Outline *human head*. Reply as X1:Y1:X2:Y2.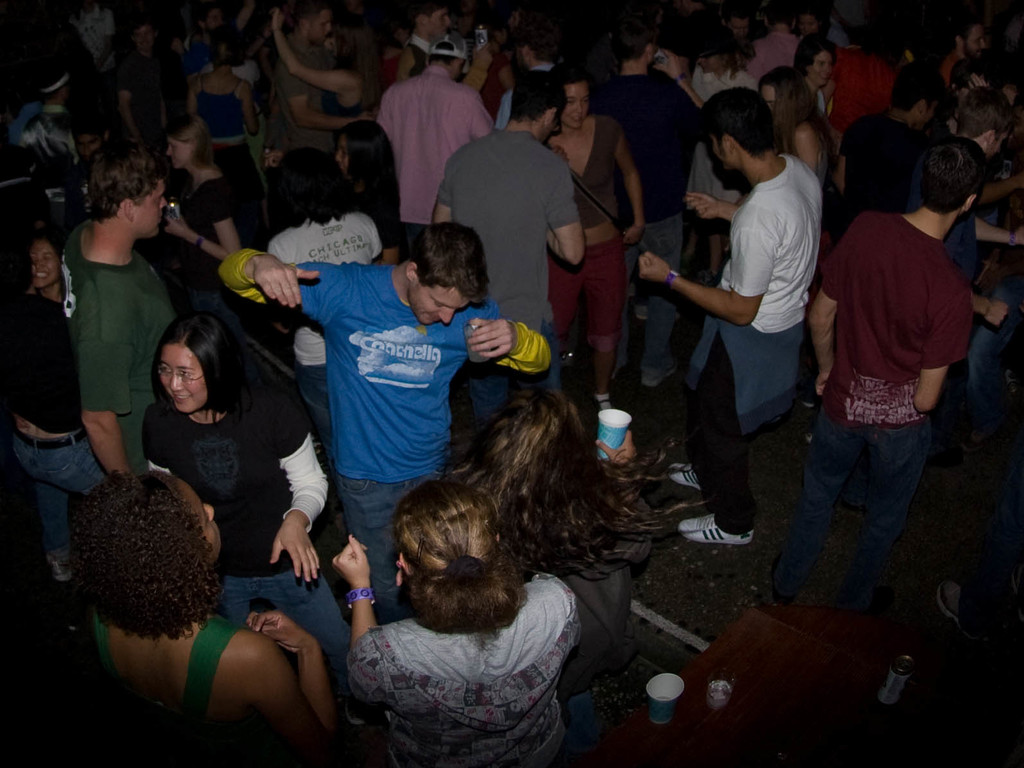
389:478:527:634.
